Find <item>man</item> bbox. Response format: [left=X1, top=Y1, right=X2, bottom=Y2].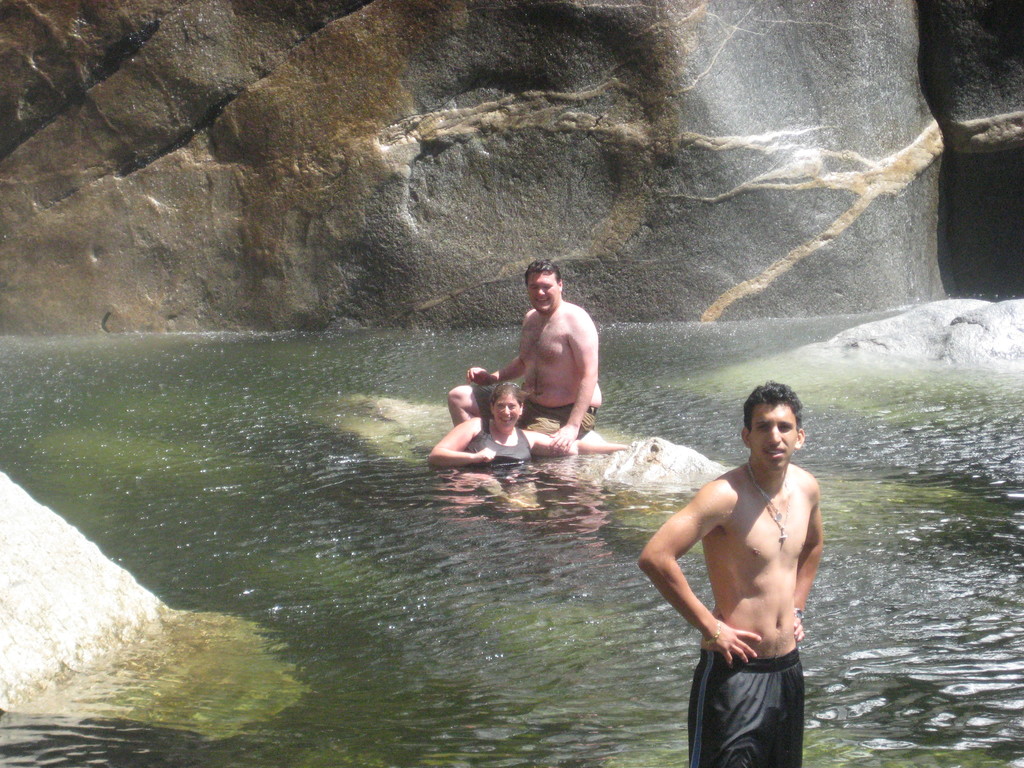
[left=651, top=369, right=842, bottom=753].
